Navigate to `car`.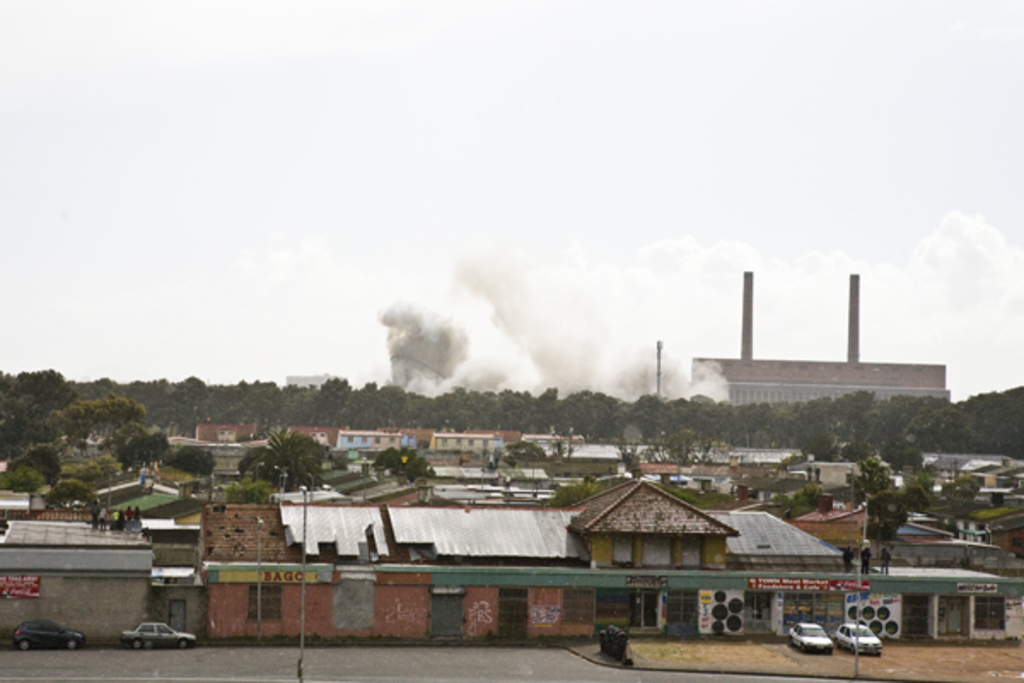
Navigation target: l=9, t=618, r=85, b=642.
